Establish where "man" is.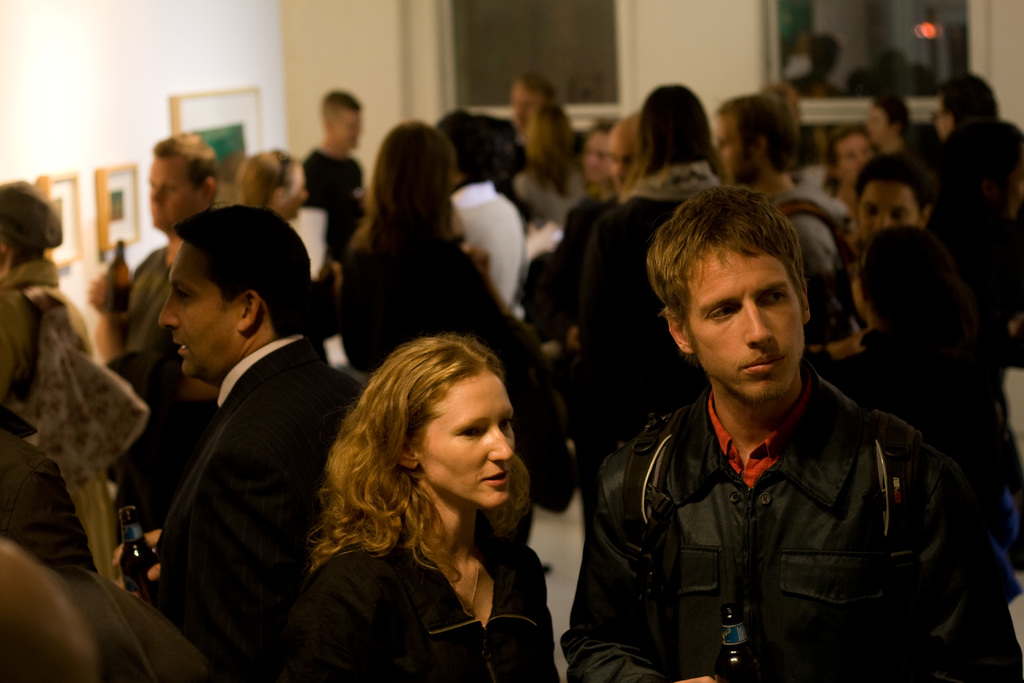
Established at crop(928, 70, 1023, 158).
